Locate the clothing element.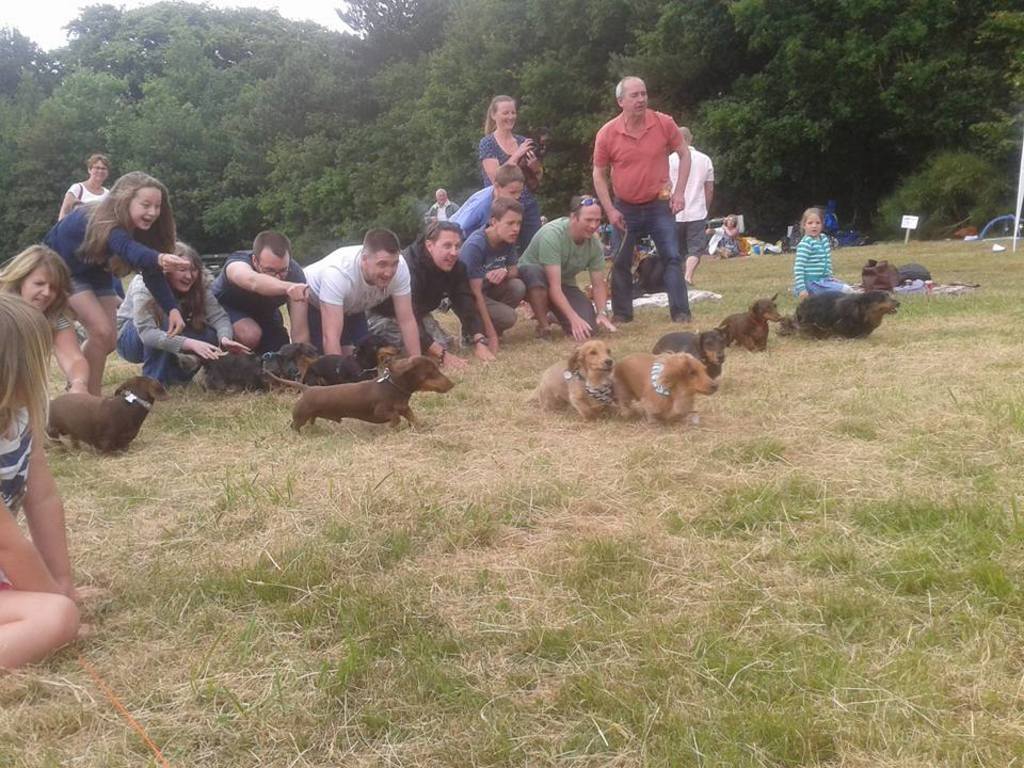
Element bbox: [x1=63, y1=178, x2=111, y2=217].
